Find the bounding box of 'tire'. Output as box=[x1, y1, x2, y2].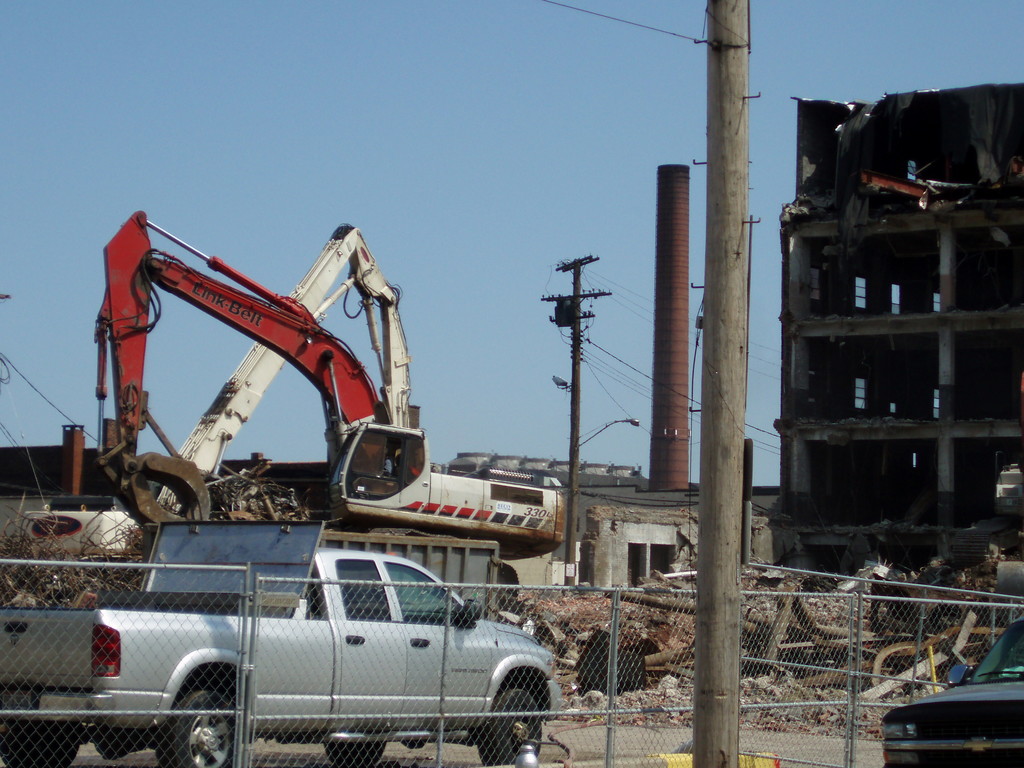
box=[154, 683, 236, 767].
